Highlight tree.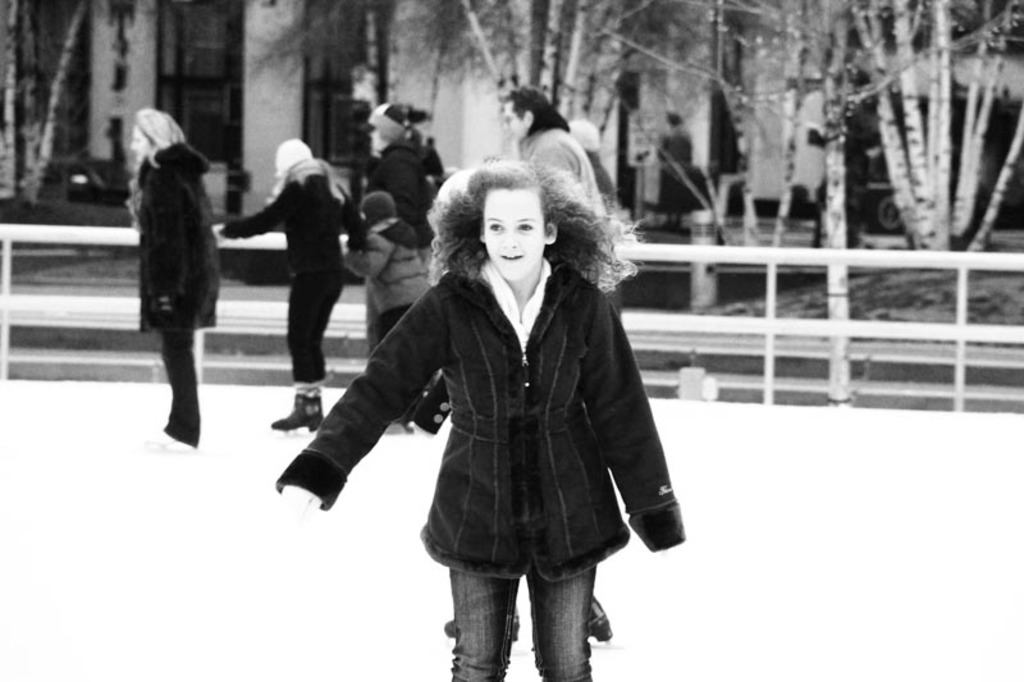
Highlighted region: <box>835,0,1023,264</box>.
